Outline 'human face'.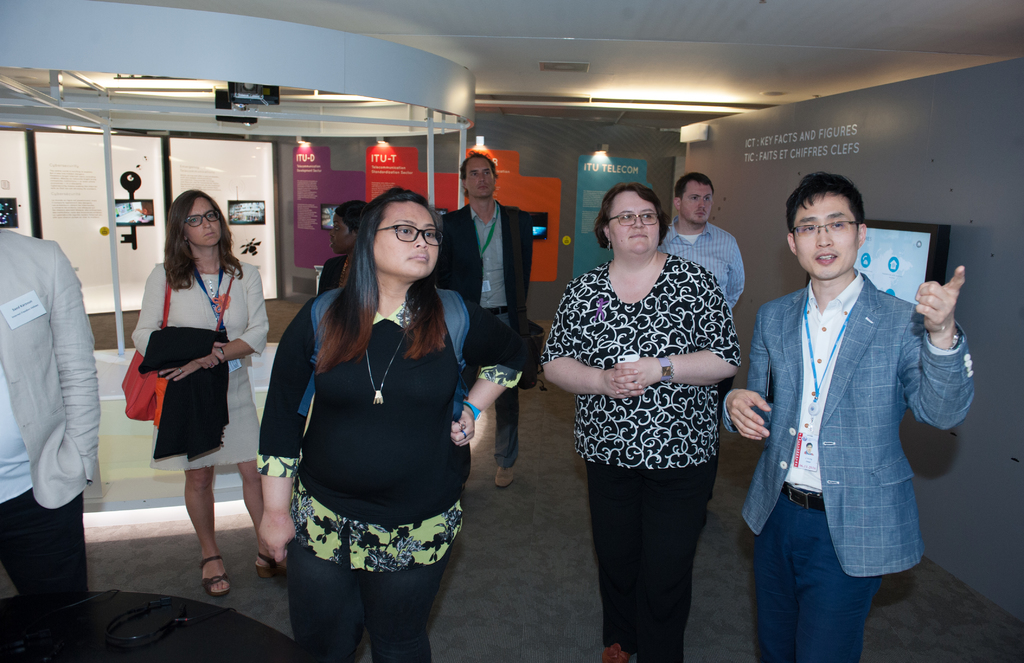
Outline: (left=184, top=197, right=223, bottom=241).
